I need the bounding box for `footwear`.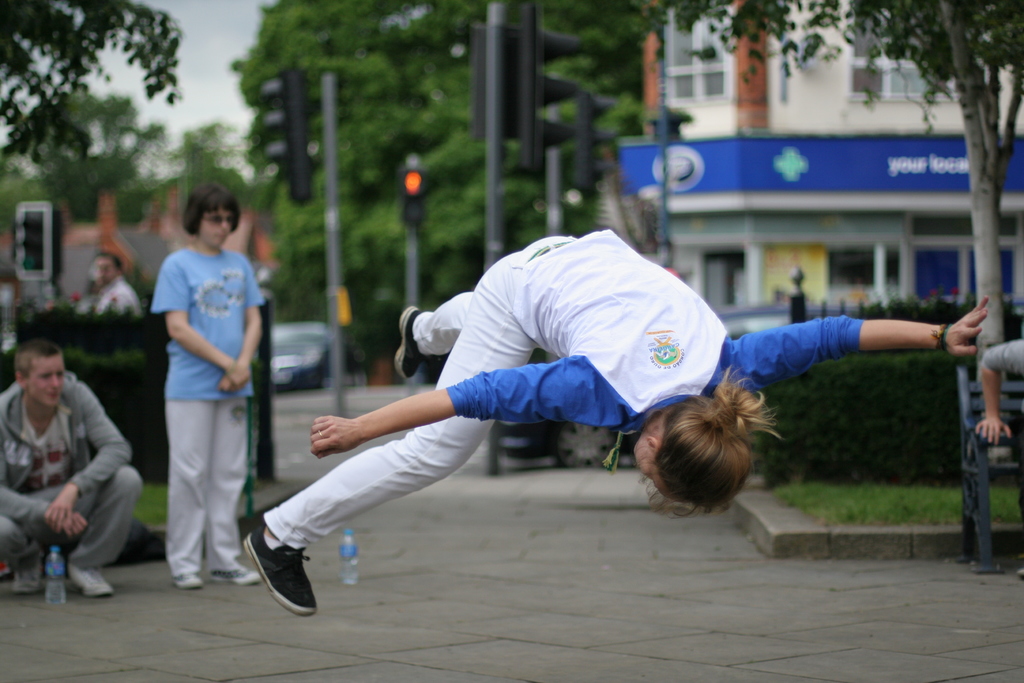
Here it is: [left=239, top=521, right=323, bottom=614].
